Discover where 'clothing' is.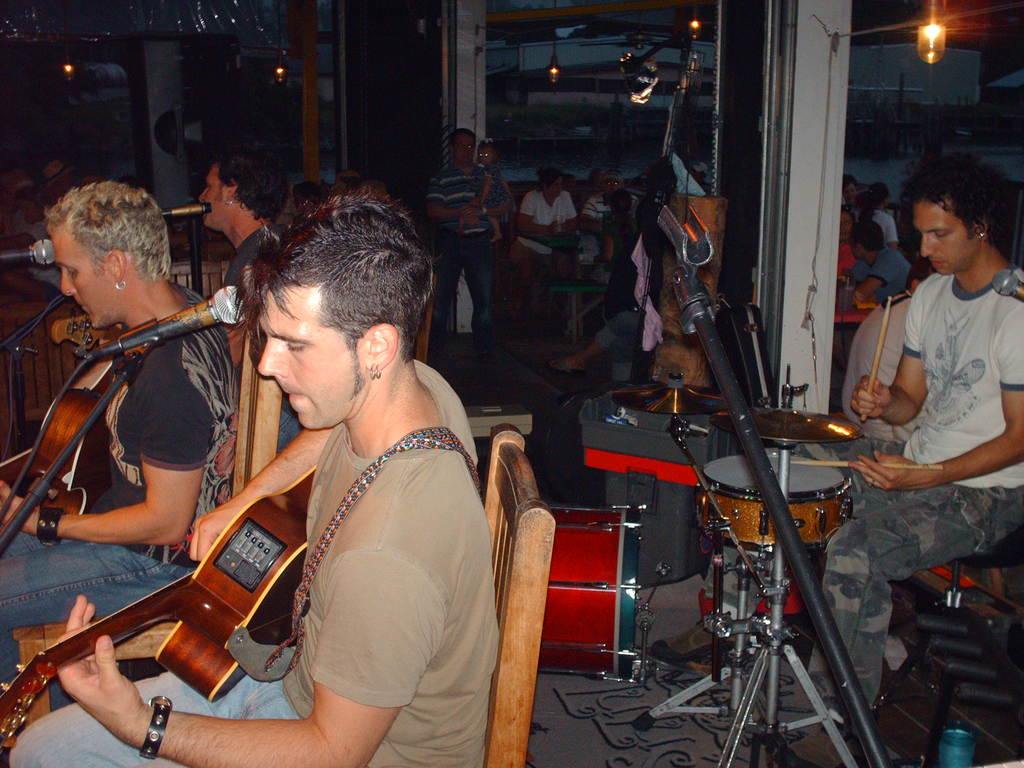
Discovered at (231,329,494,741).
